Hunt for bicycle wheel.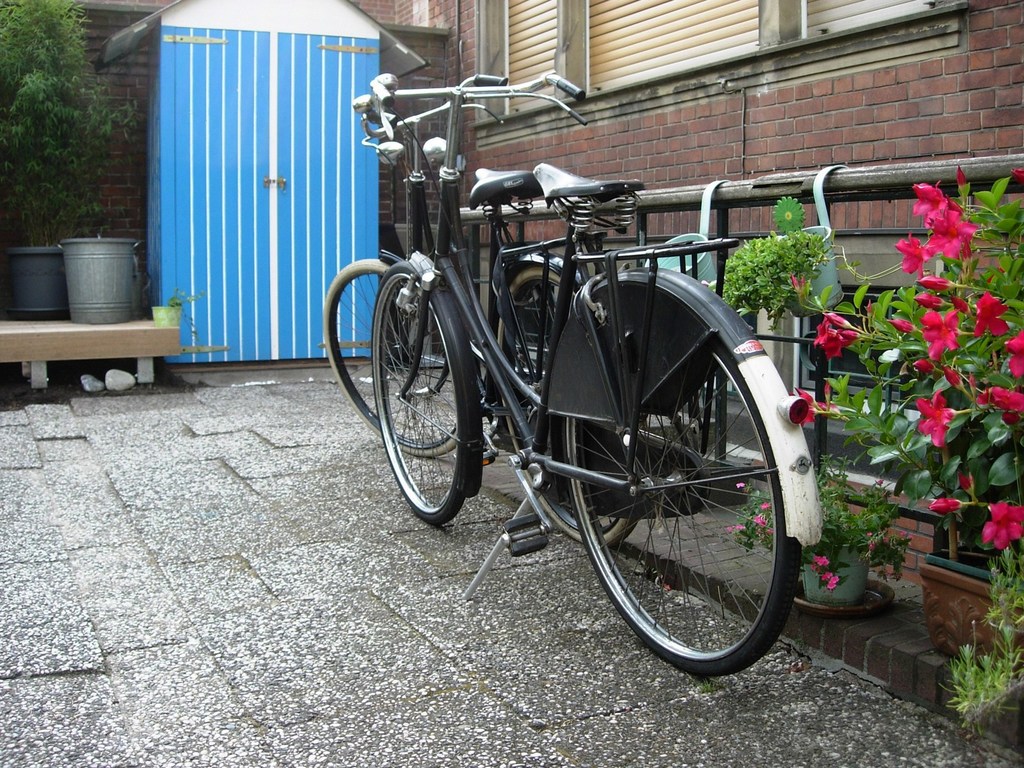
Hunted down at select_region(329, 253, 460, 458).
